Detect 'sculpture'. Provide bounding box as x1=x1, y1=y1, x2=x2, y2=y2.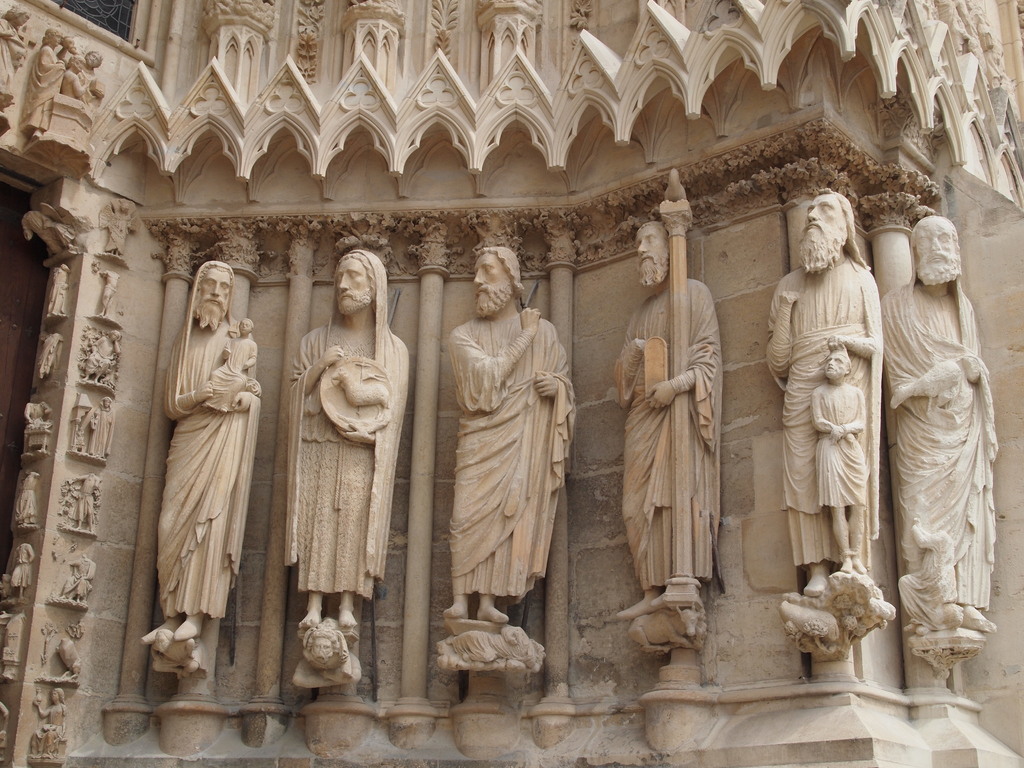
x1=879, y1=206, x2=1006, y2=671.
